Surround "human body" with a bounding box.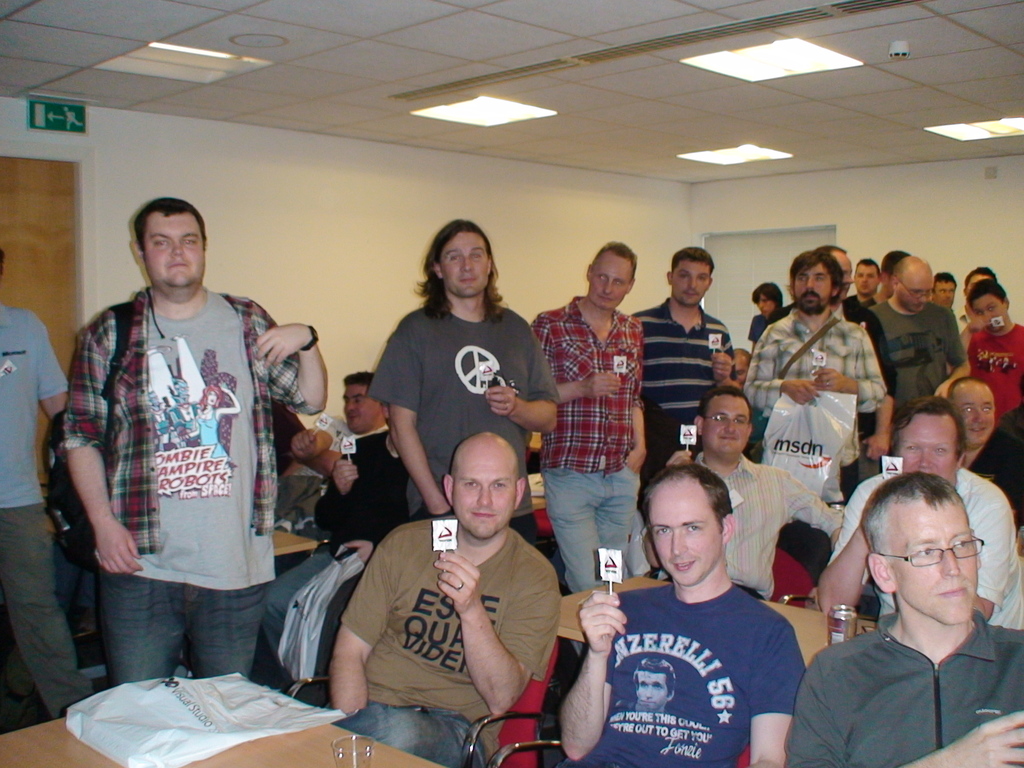
(x1=867, y1=298, x2=975, y2=417).
